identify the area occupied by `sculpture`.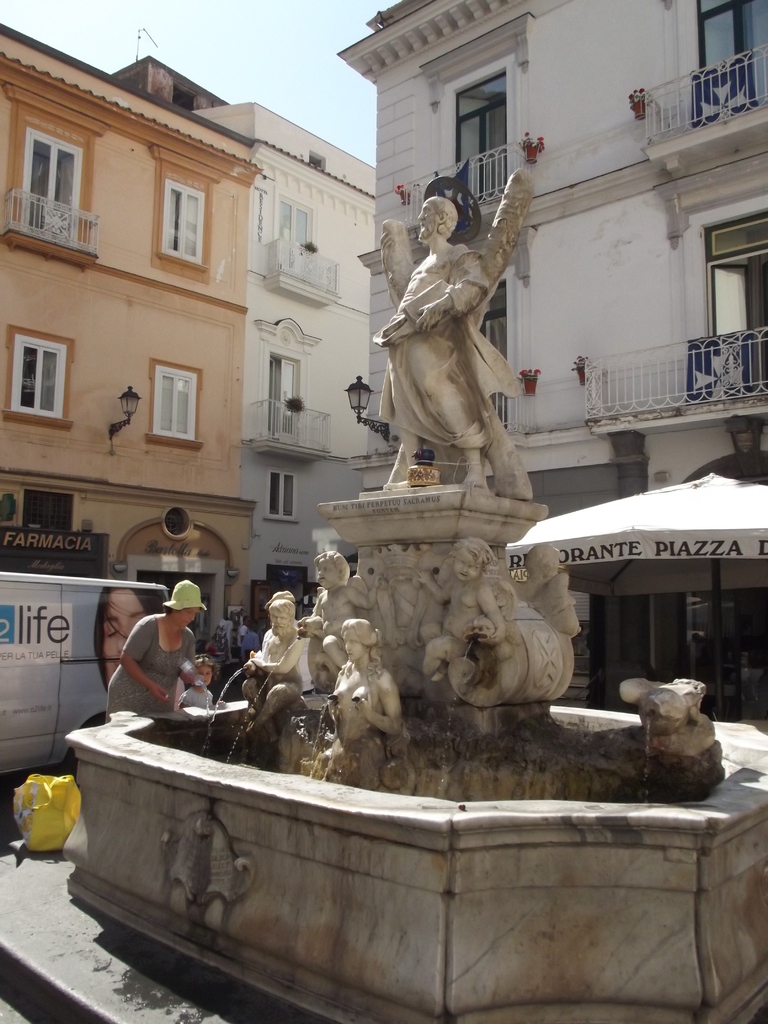
Area: [374,139,545,513].
